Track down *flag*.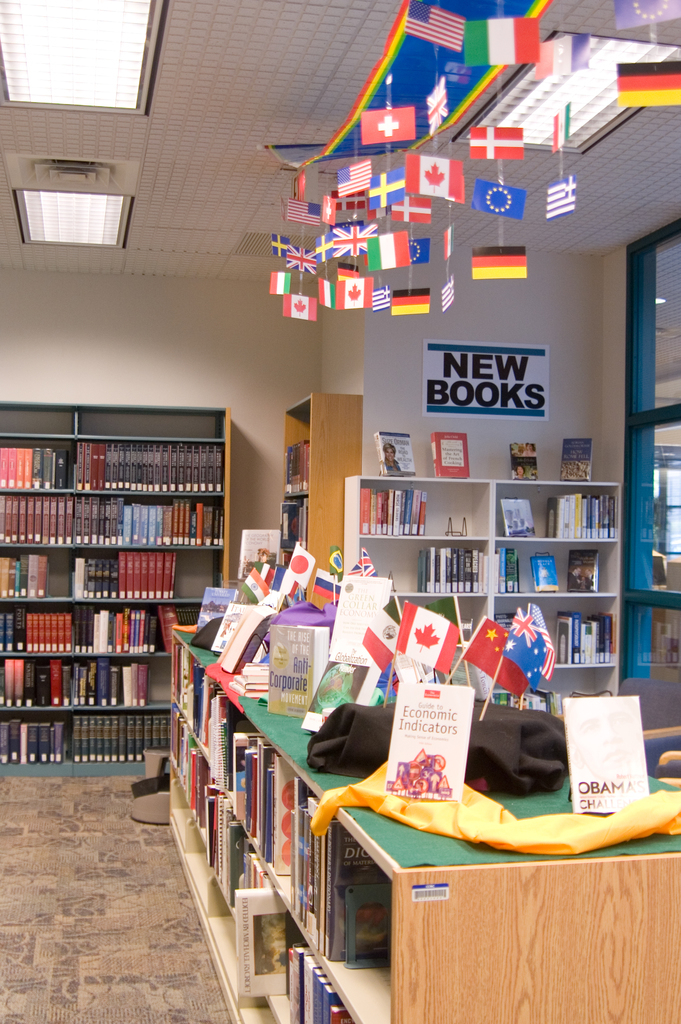
Tracked to [320,232,351,253].
